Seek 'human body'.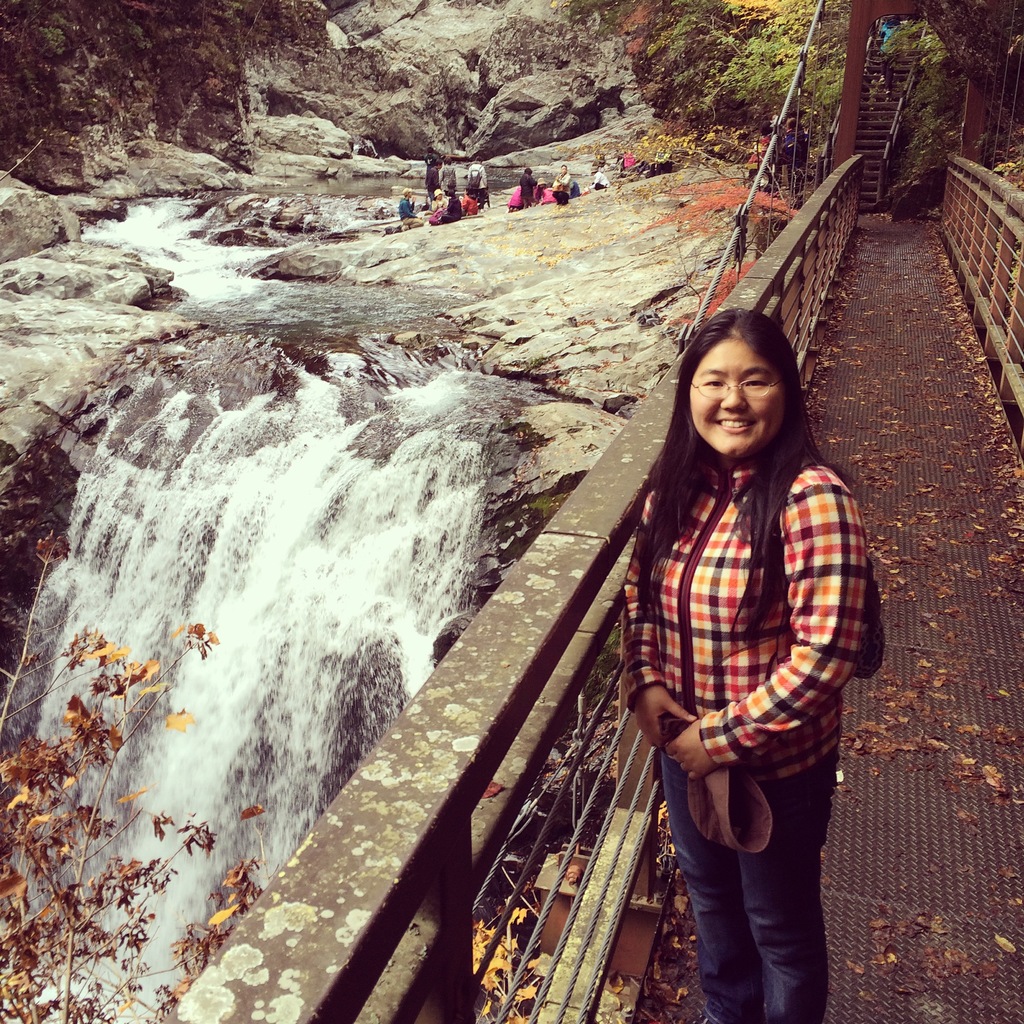
{"x1": 620, "y1": 280, "x2": 899, "y2": 1004}.
